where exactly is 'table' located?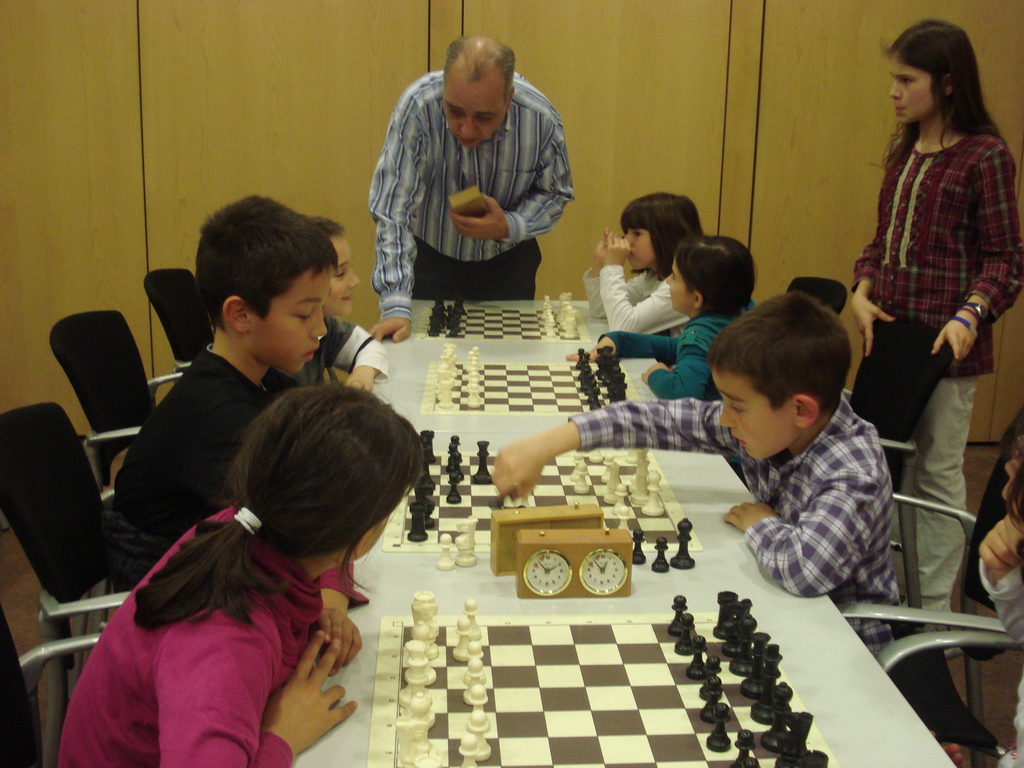
Its bounding box is rect(370, 297, 756, 497).
